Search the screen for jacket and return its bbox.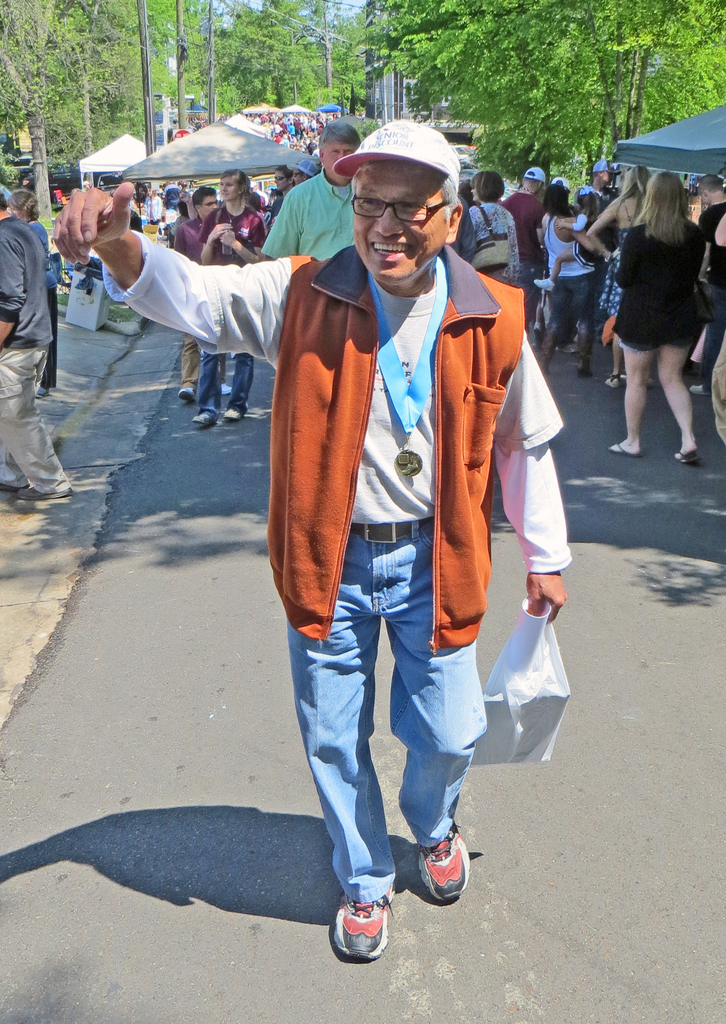
Found: box=[284, 207, 497, 617].
